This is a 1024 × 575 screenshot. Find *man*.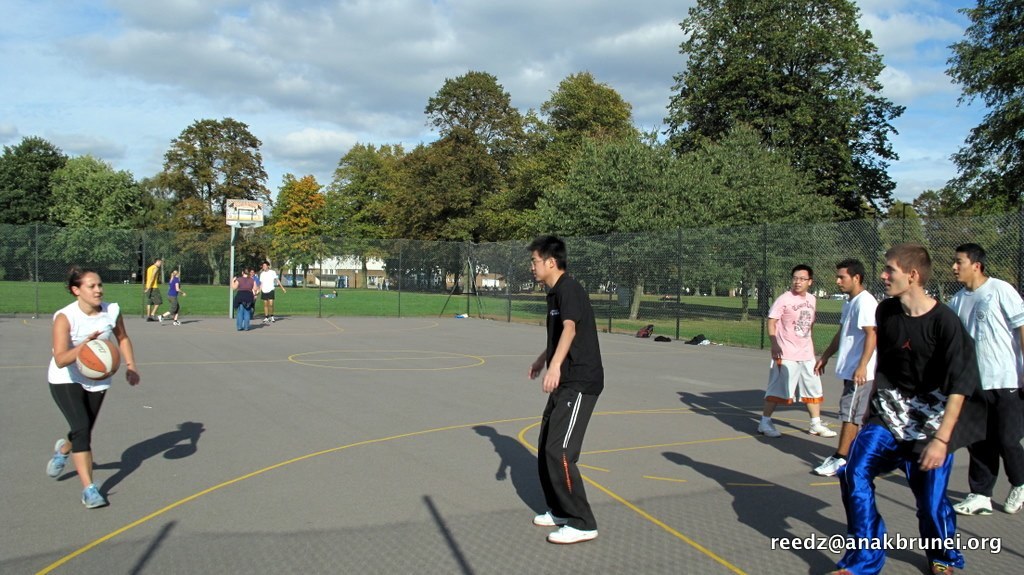
Bounding box: x1=256 y1=260 x2=288 y2=323.
